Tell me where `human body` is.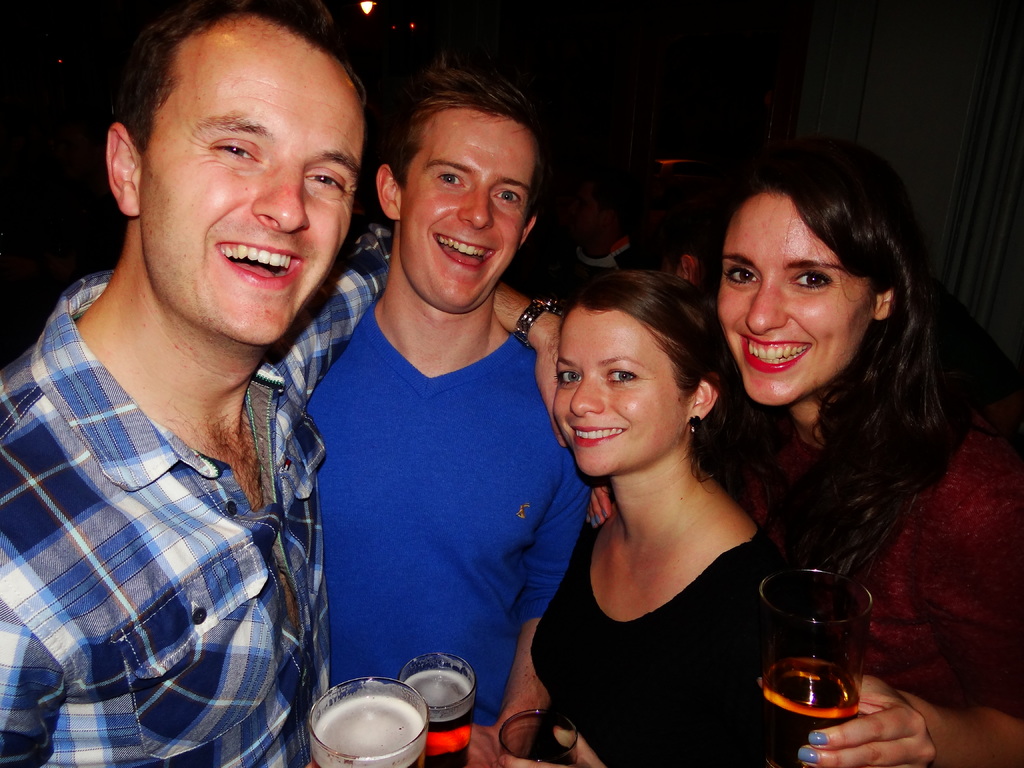
`human body` is at <box>307,274,583,762</box>.
